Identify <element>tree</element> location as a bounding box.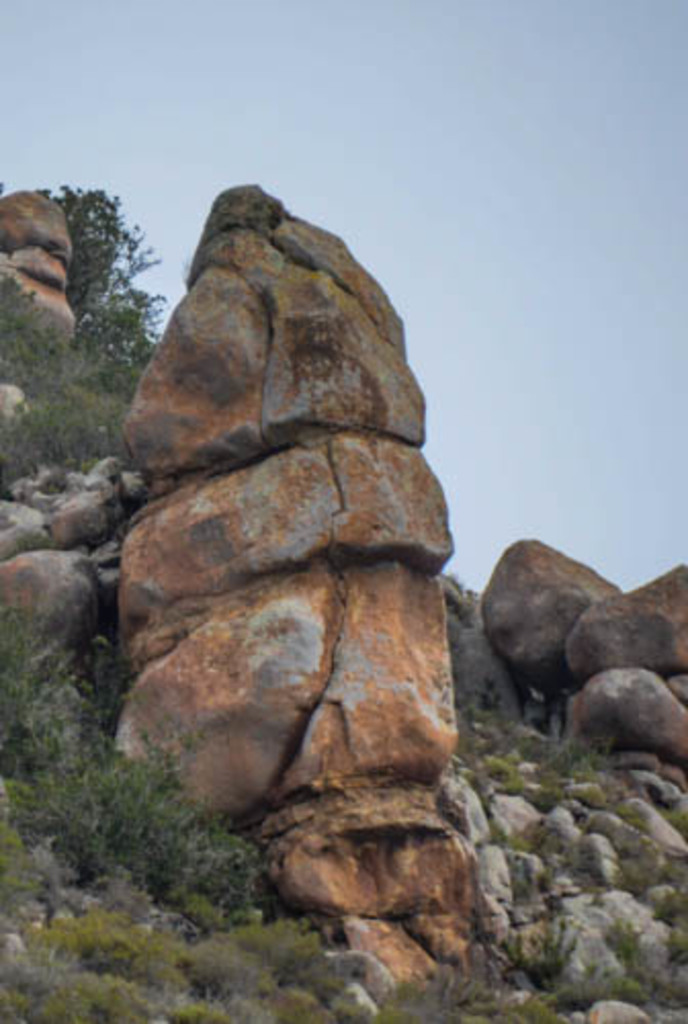
bbox(20, 184, 160, 381).
